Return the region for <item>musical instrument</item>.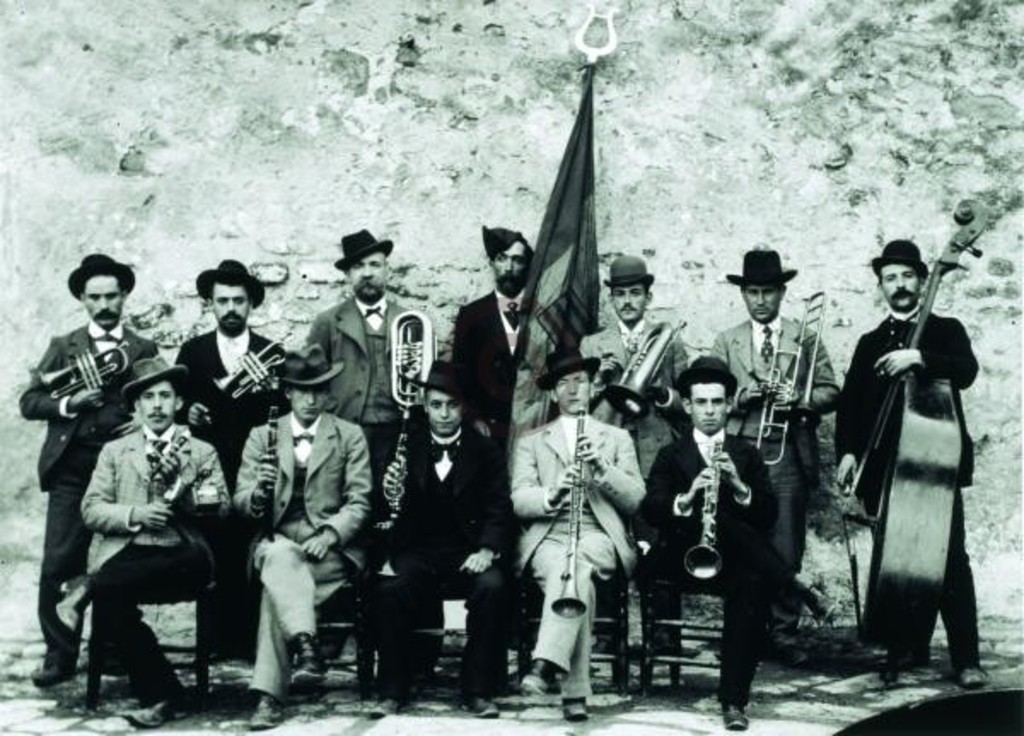
bbox(835, 196, 995, 671).
